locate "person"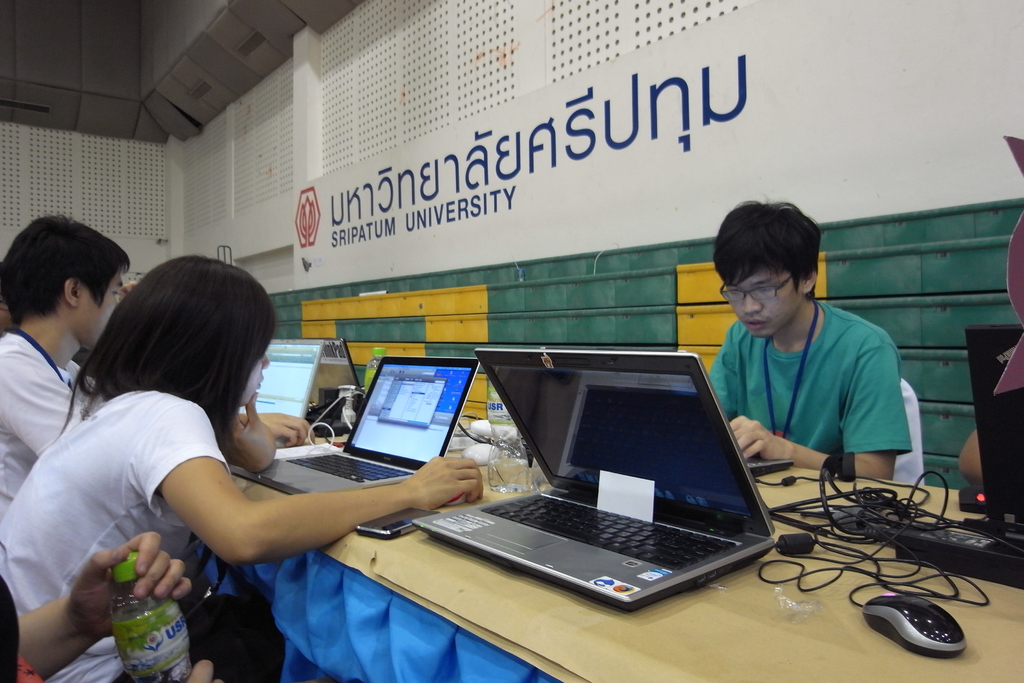
pyautogui.locateOnScreen(0, 254, 484, 682)
